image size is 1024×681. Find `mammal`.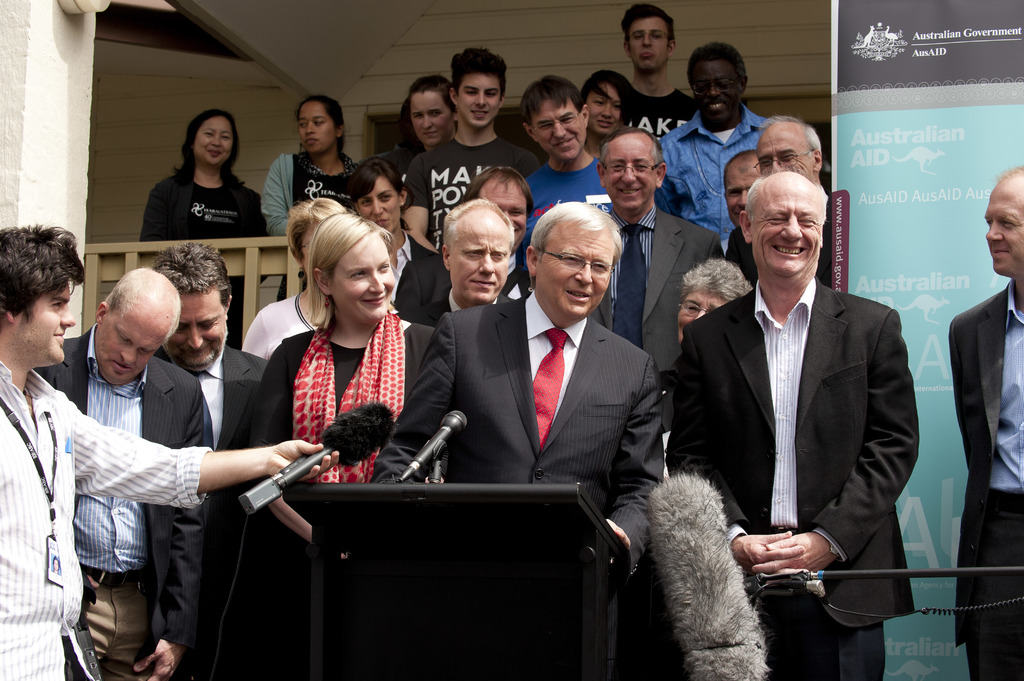
box=[38, 272, 205, 680].
